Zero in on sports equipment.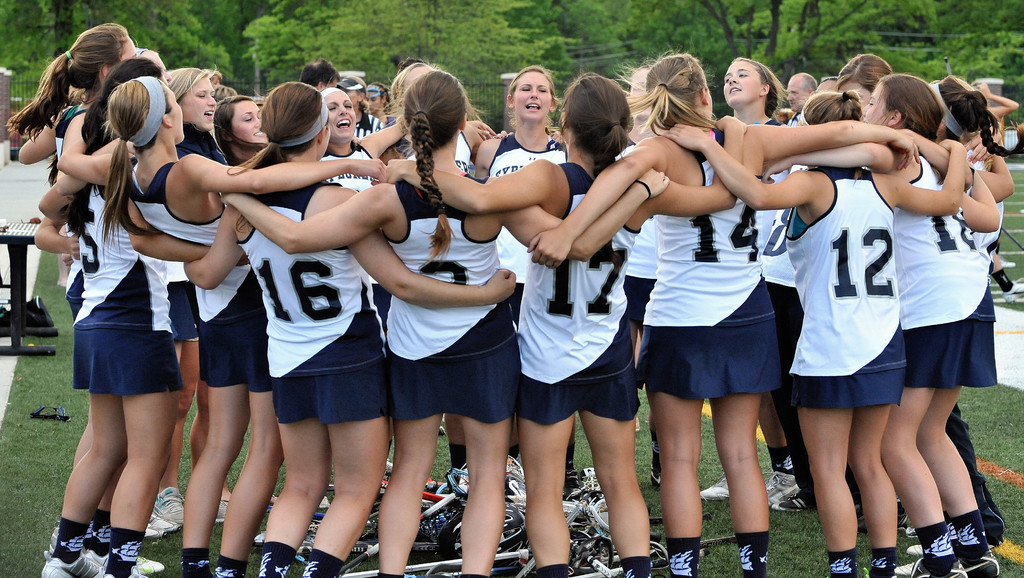
Zeroed in: detection(912, 558, 968, 577).
